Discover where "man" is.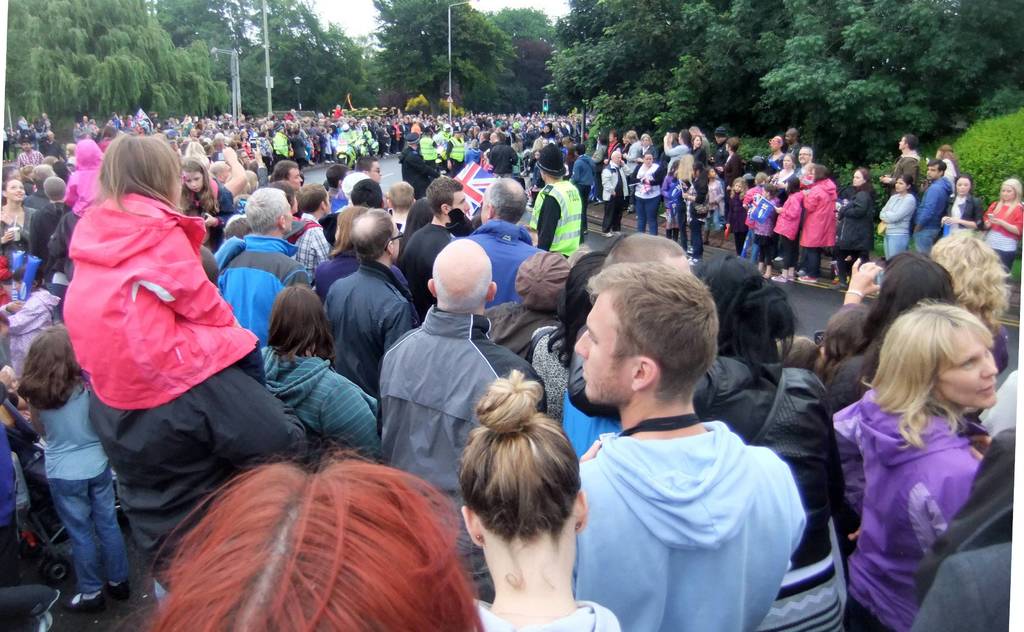
Discovered at select_region(879, 134, 919, 200).
